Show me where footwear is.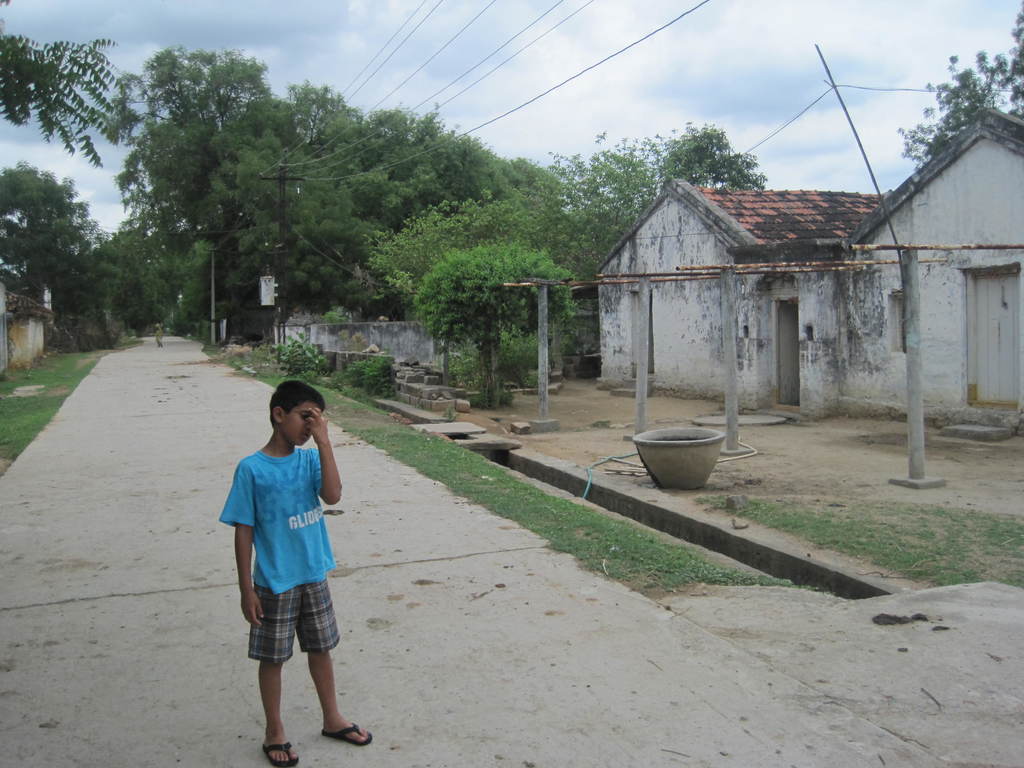
footwear is at crop(324, 721, 381, 745).
